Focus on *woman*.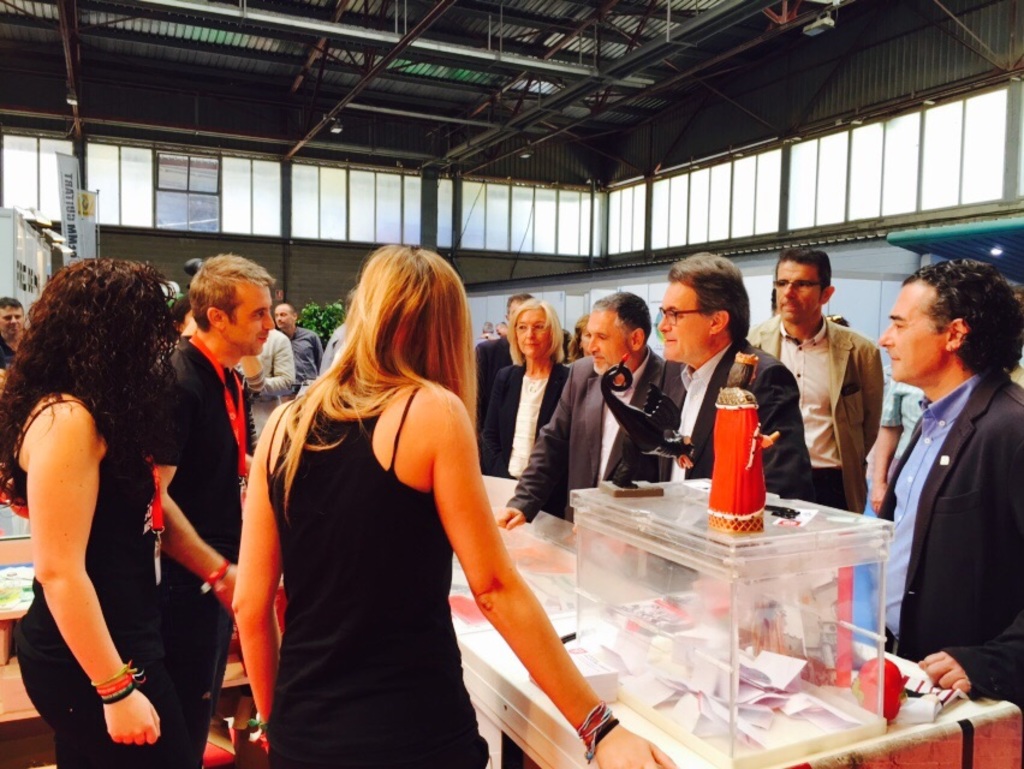
Focused at locate(234, 240, 561, 767).
